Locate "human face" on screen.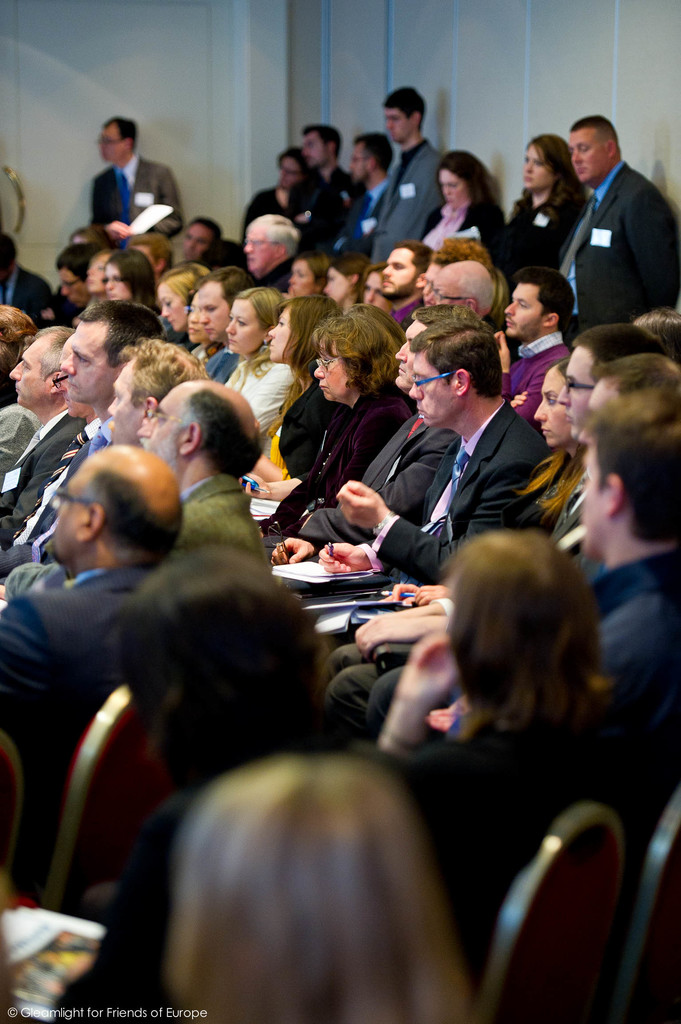
On screen at 520:143:555:190.
